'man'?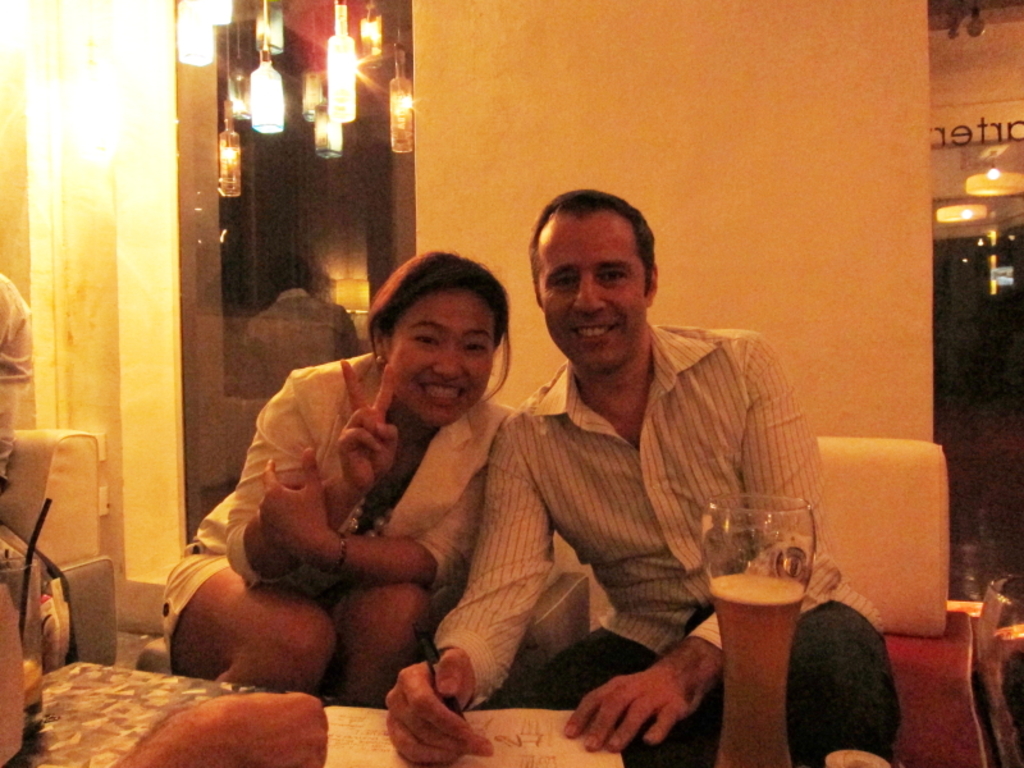
[376, 173, 905, 767]
